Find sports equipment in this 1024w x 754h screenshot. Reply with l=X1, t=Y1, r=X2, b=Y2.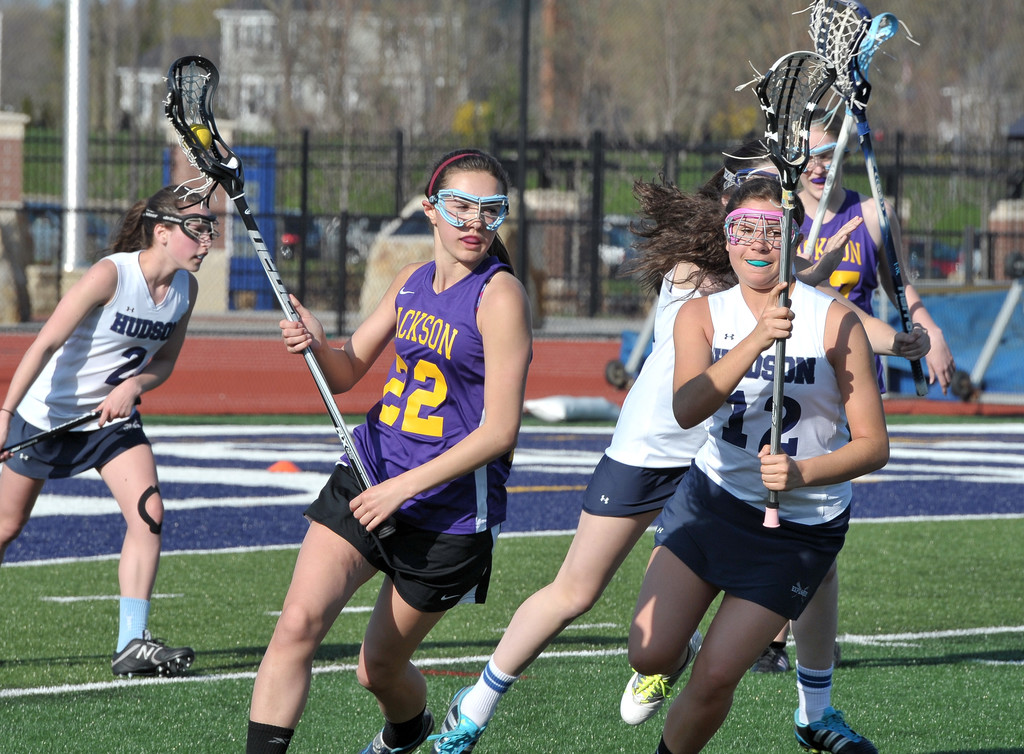
l=721, t=207, r=801, b=248.
